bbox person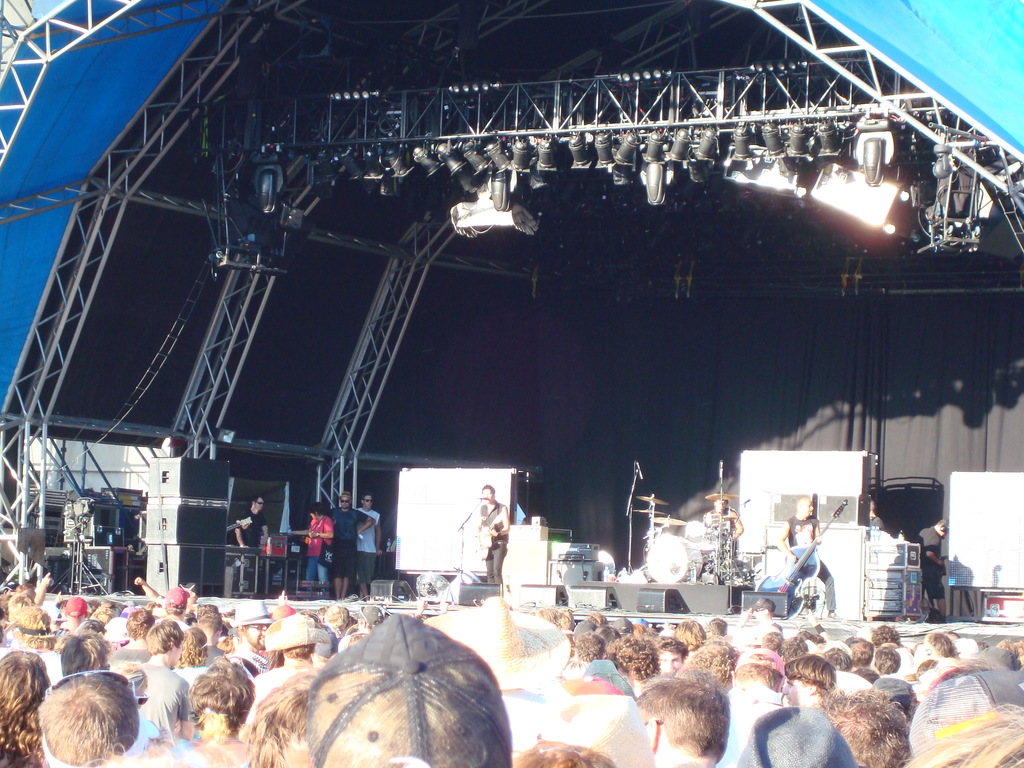
bbox(287, 501, 321, 580)
